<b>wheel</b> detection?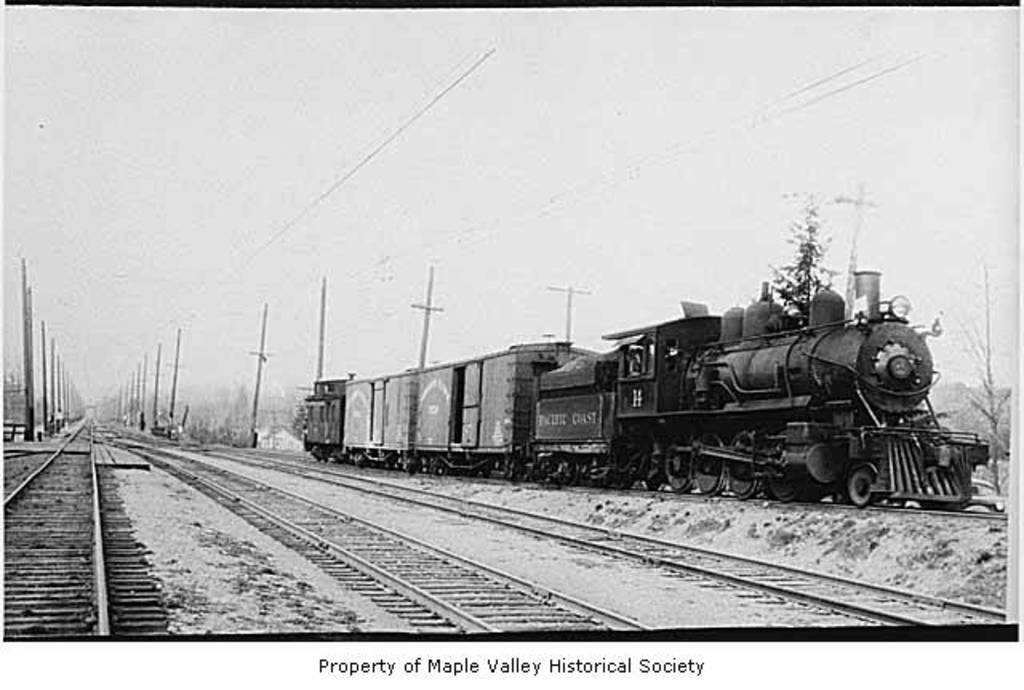
[x1=728, y1=434, x2=762, y2=499]
